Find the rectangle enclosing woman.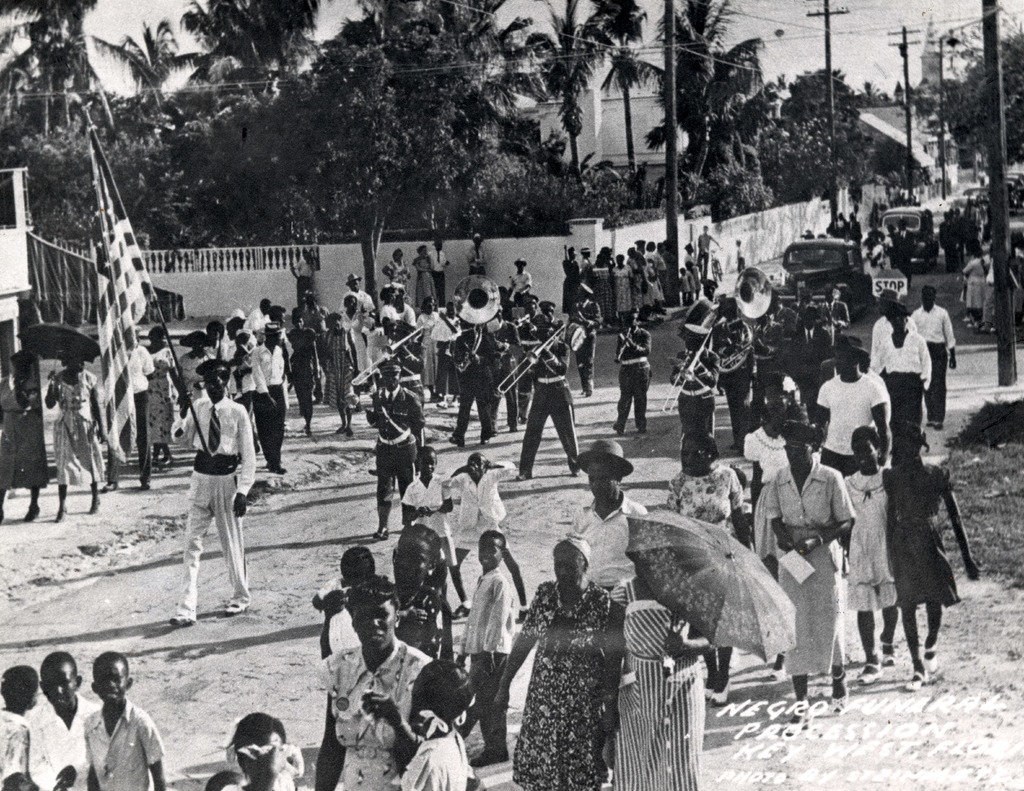
<box>0,355,47,521</box>.
